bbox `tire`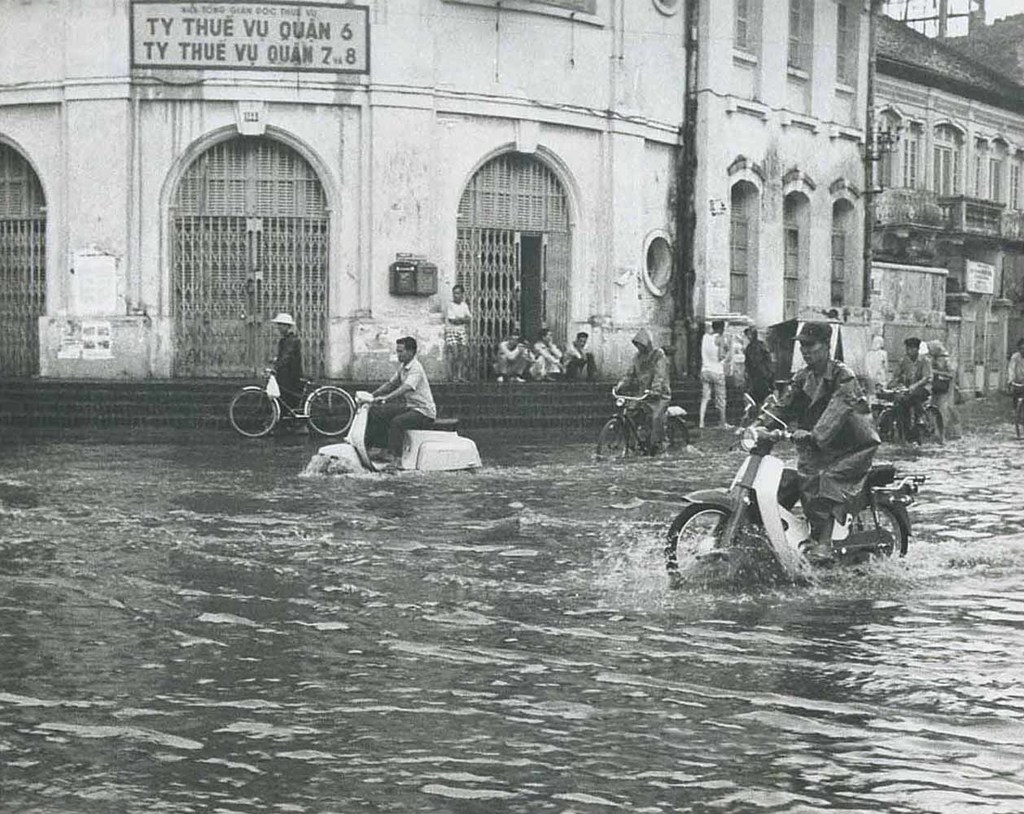
box(225, 381, 291, 439)
